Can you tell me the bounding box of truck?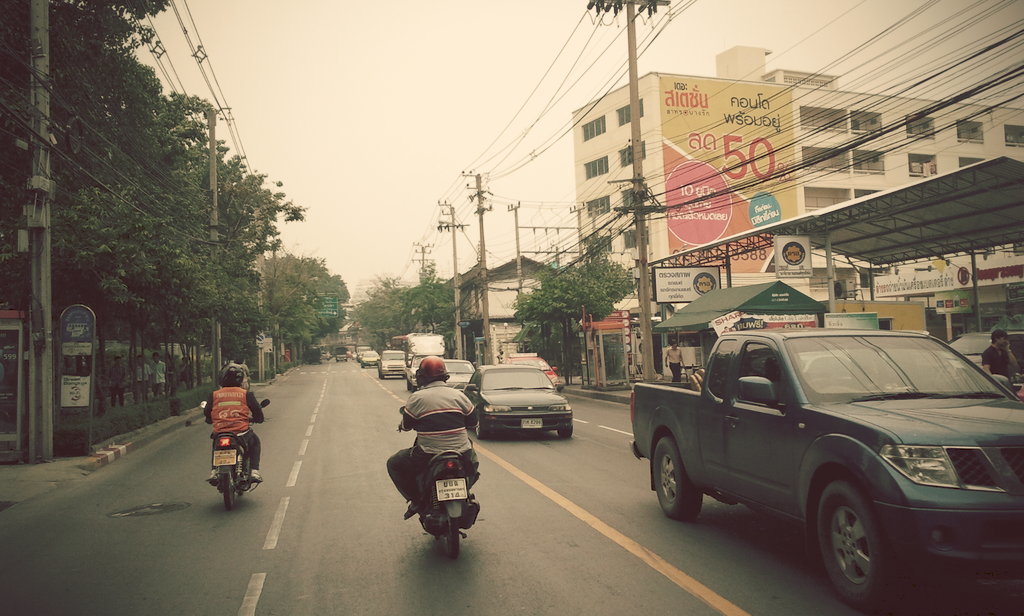
(x1=635, y1=326, x2=1020, y2=605).
